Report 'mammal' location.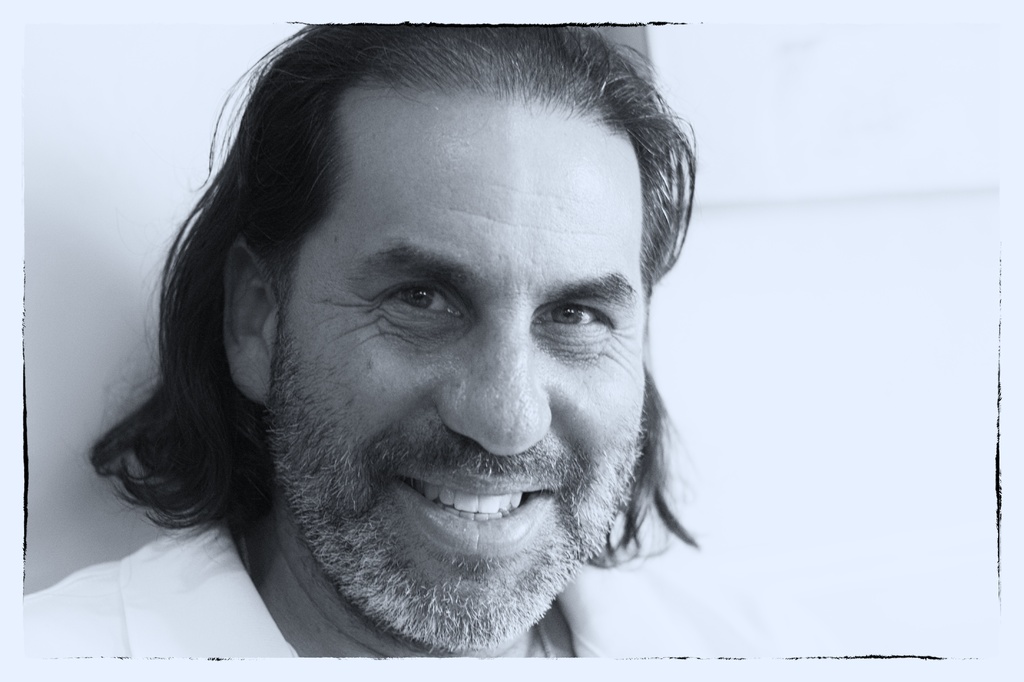
Report: x1=44 y1=13 x2=778 y2=654.
